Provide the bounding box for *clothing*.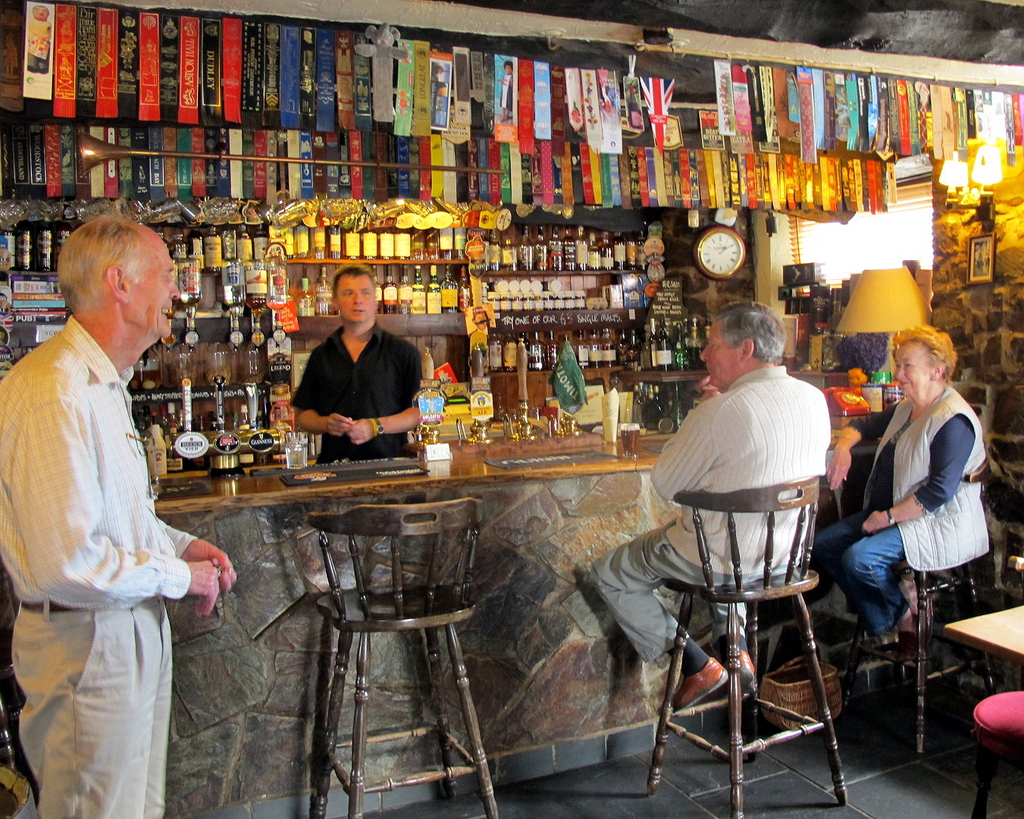
locate(585, 364, 830, 668).
